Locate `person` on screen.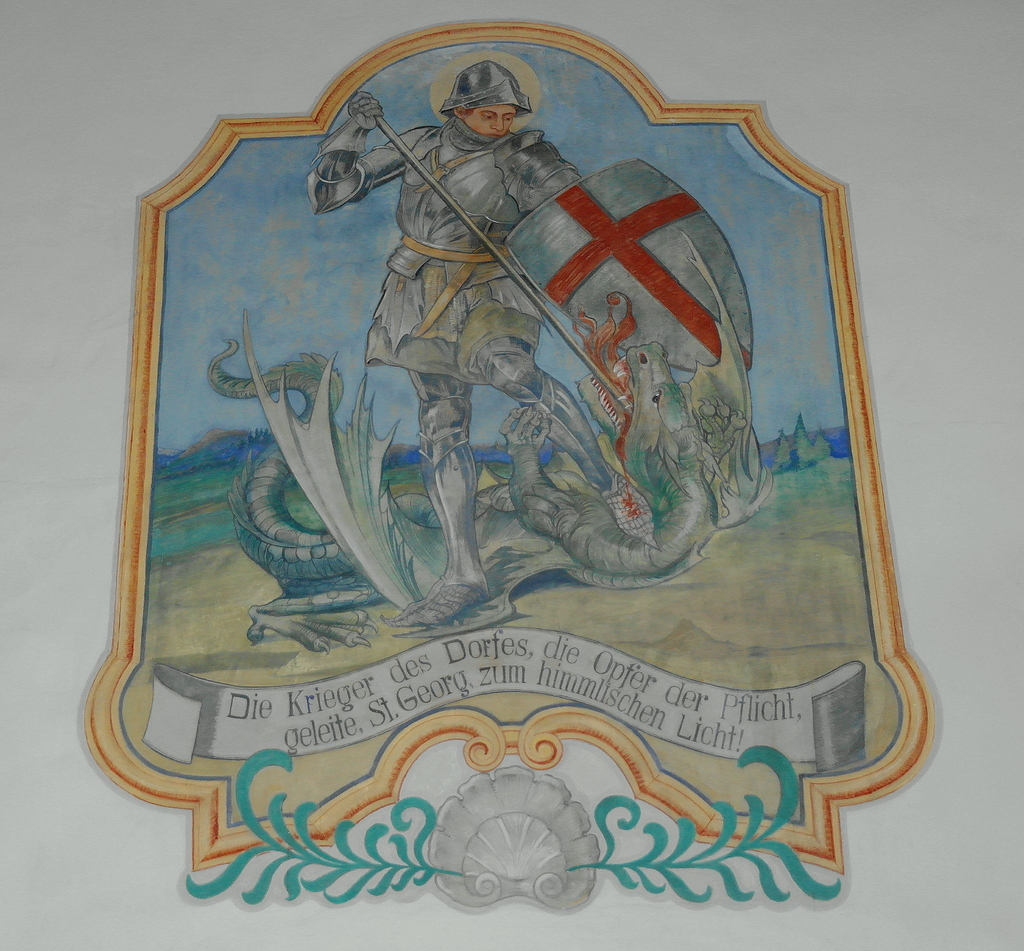
On screen at bbox(287, 67, 757, 704).
